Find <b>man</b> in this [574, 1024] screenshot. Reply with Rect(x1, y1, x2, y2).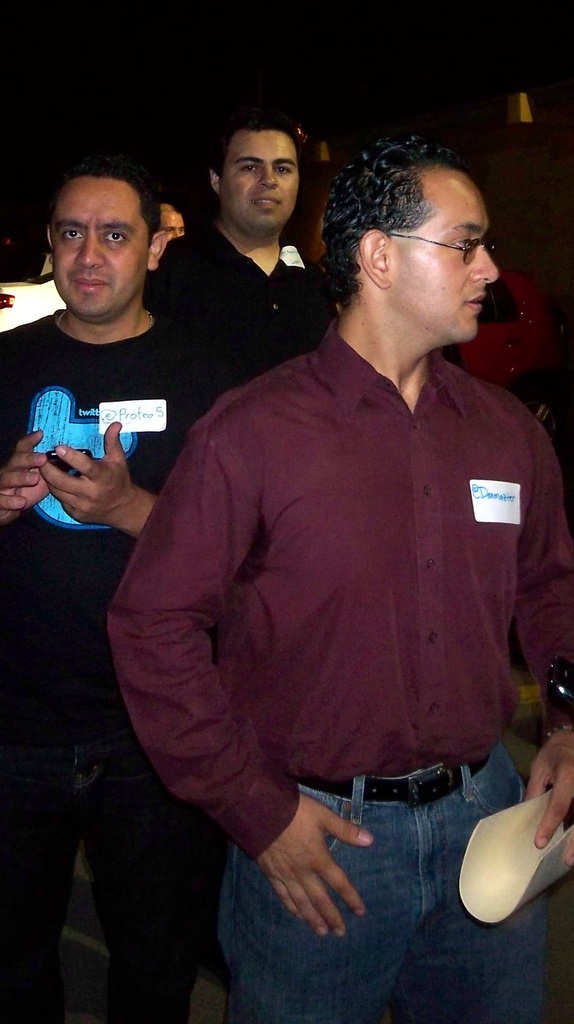
Rect(94, 118, 562, 899).
